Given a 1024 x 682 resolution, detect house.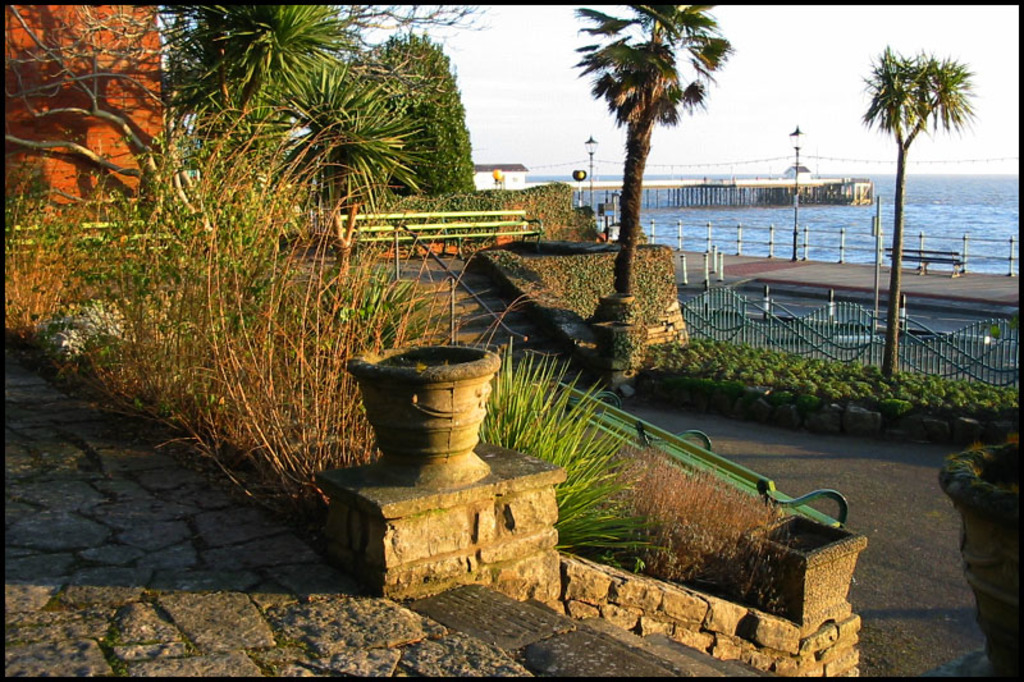
locate(0, 0, 156, 214).
